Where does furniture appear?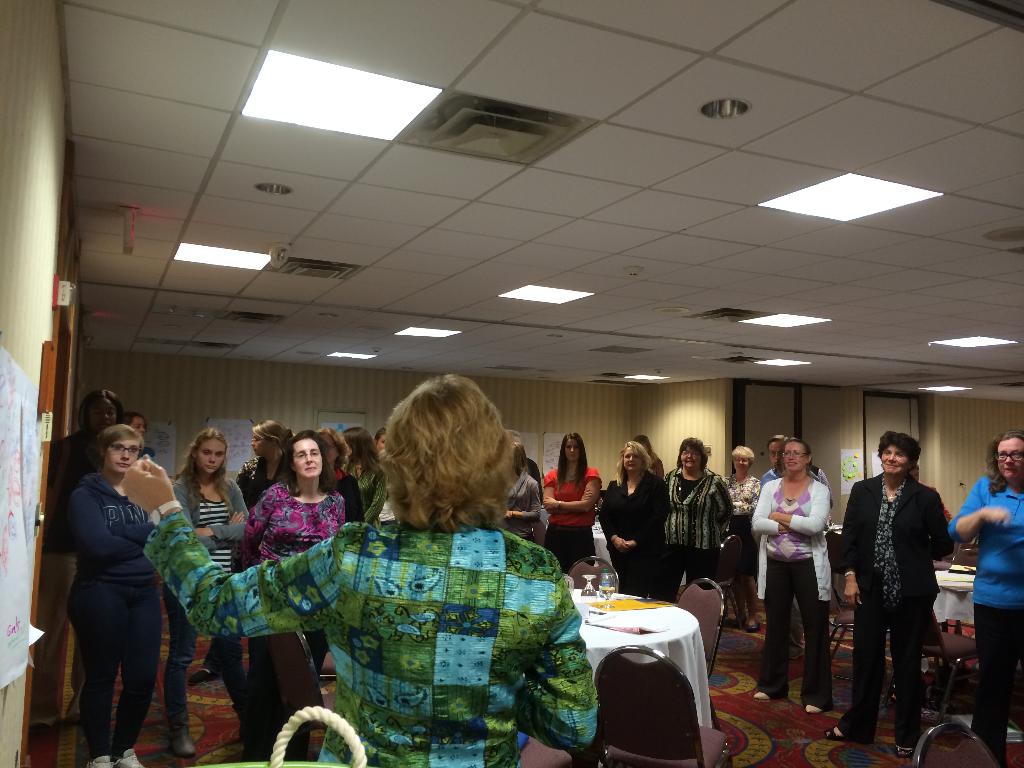
Appears at bbox=[271, 633, 336, 733].
